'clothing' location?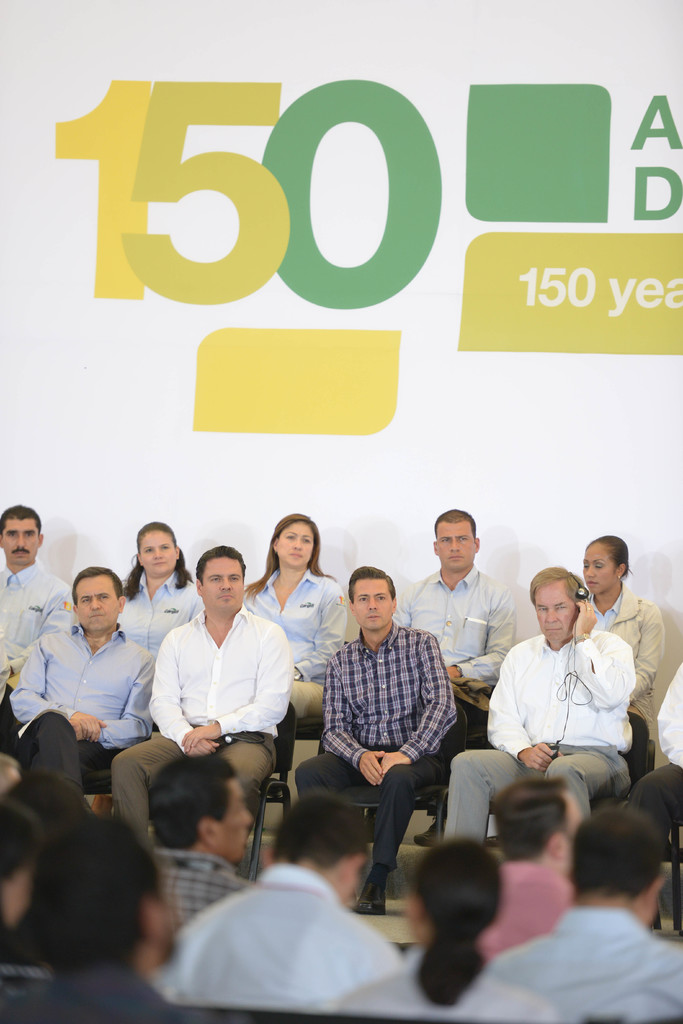
<bbox>124, 545, 193, 645</bbox>
